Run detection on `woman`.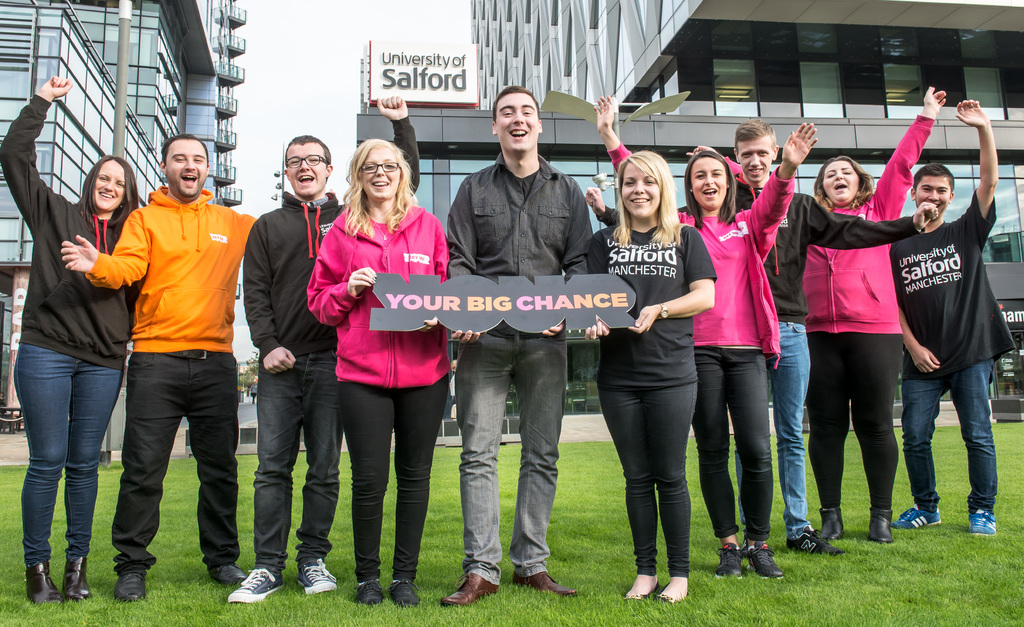
Result: (left=307, top=135, right=452, bottom=614).
